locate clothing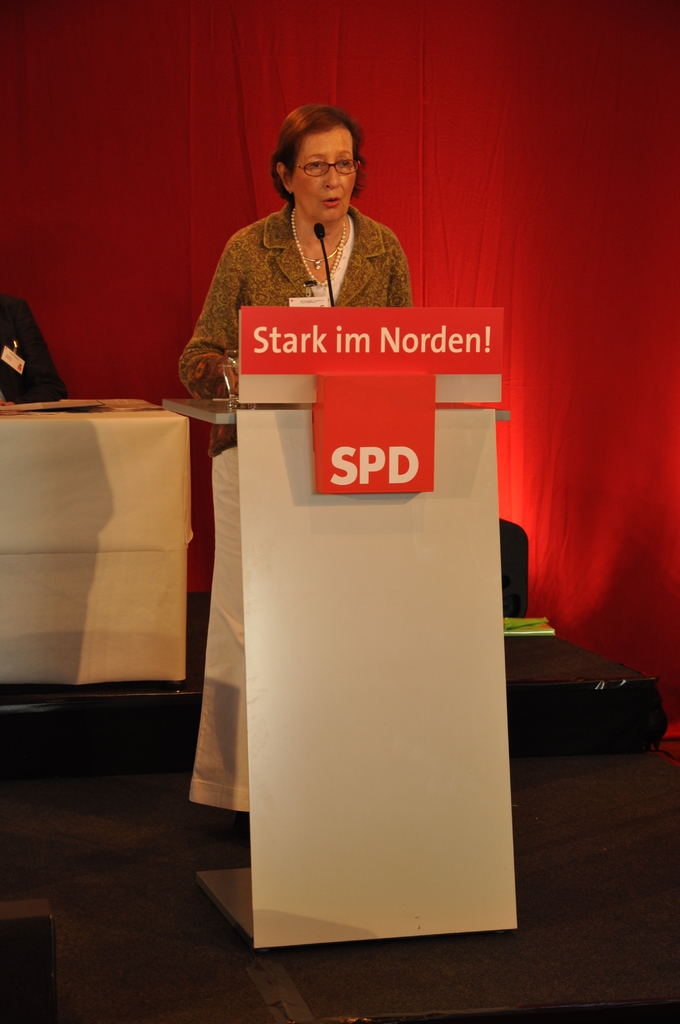
bbox=(0, 288, 69, 407)
